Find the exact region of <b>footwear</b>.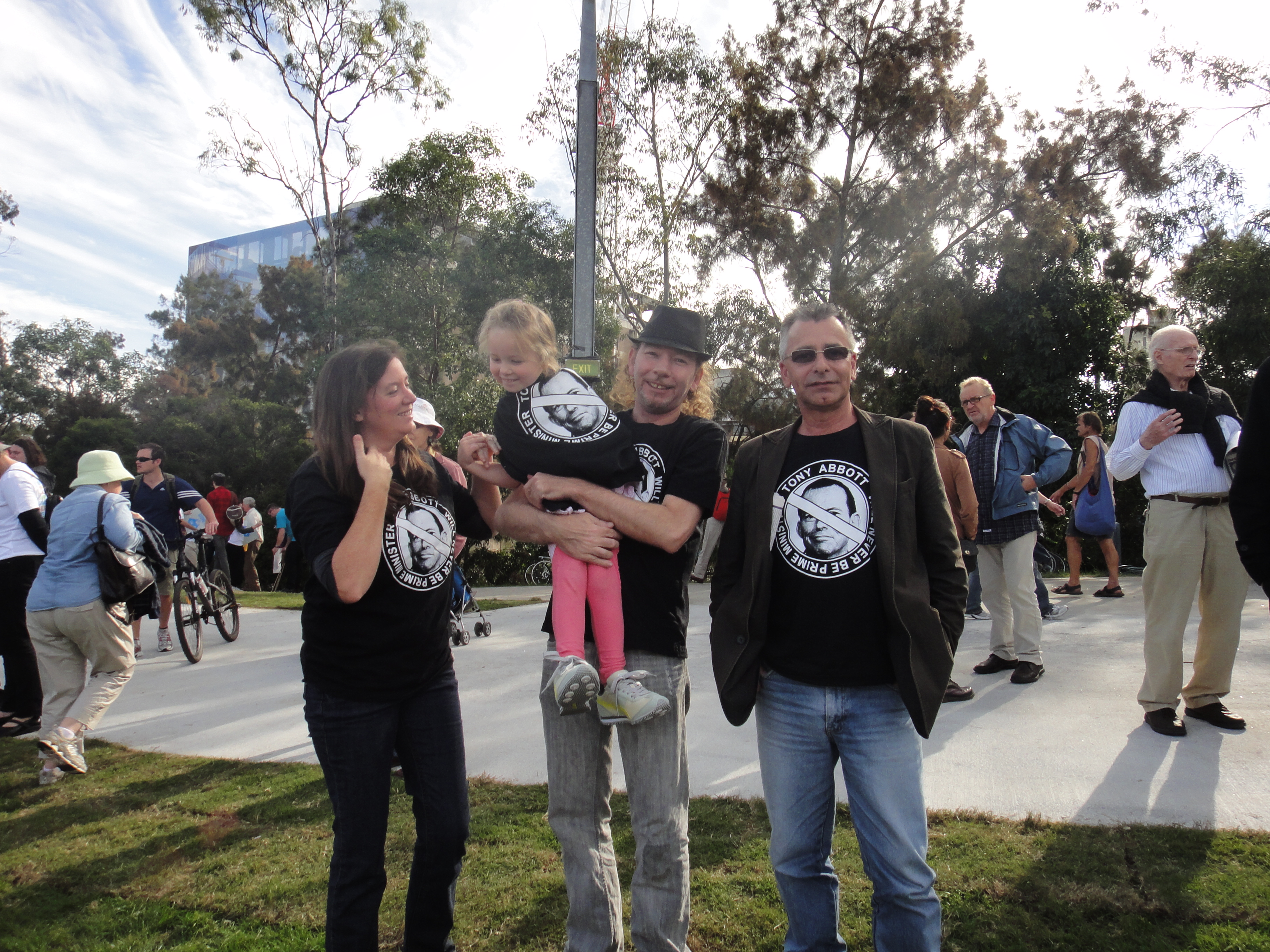
Exact region: bbox=(362, 210, 374, 215).
